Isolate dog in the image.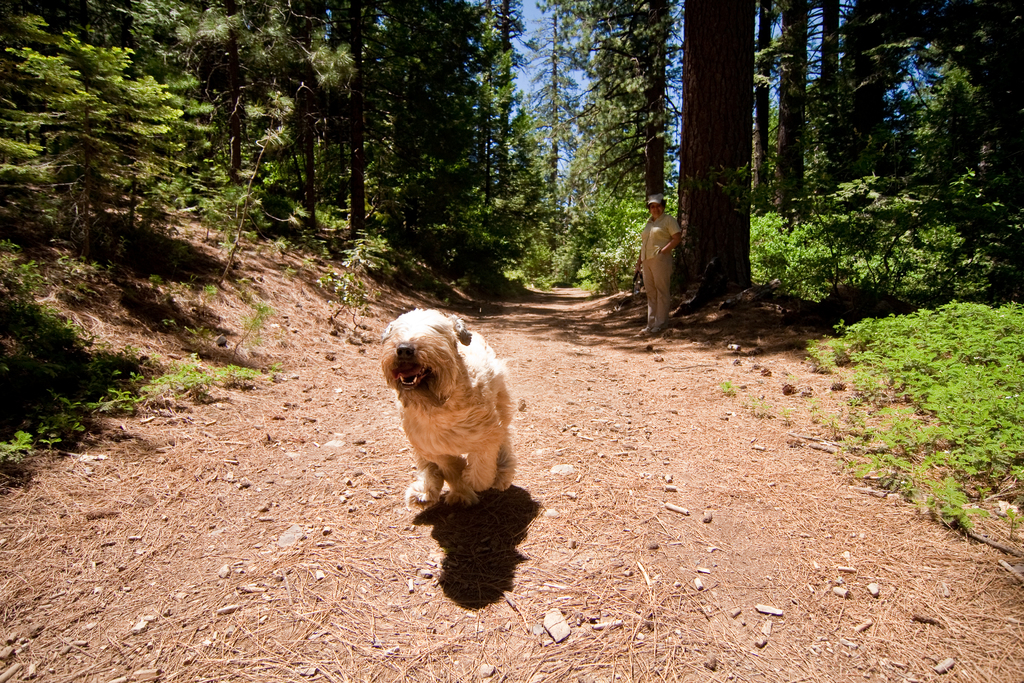
Isolated region: pyautogui.locateOnScreen(378, 304, 515, 508).
